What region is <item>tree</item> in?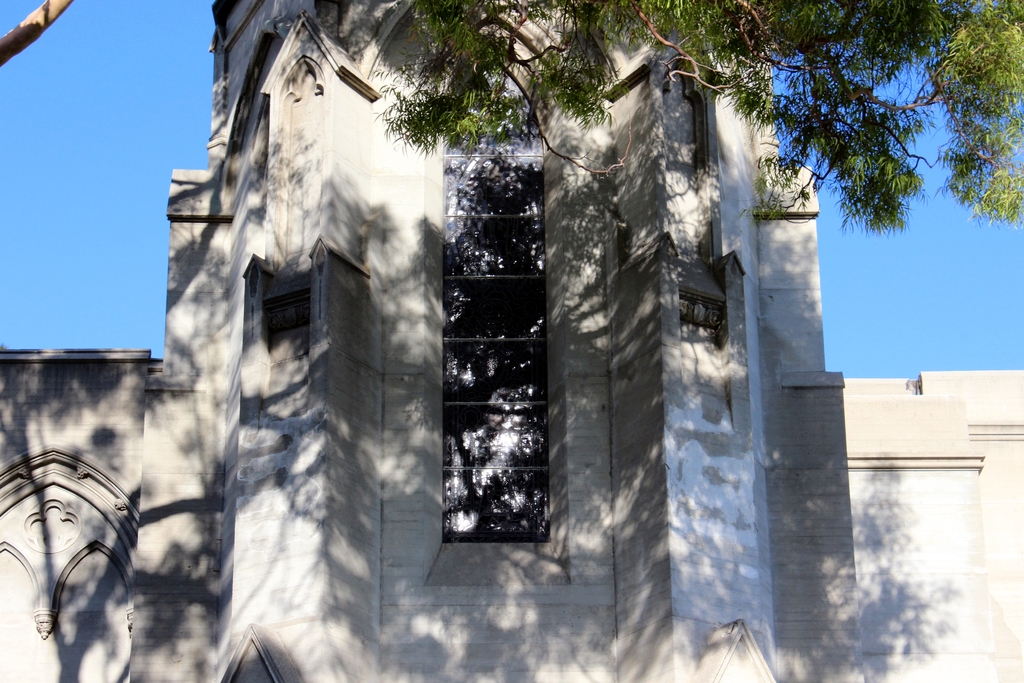
bbox=[0, 0, 1022, 241].
